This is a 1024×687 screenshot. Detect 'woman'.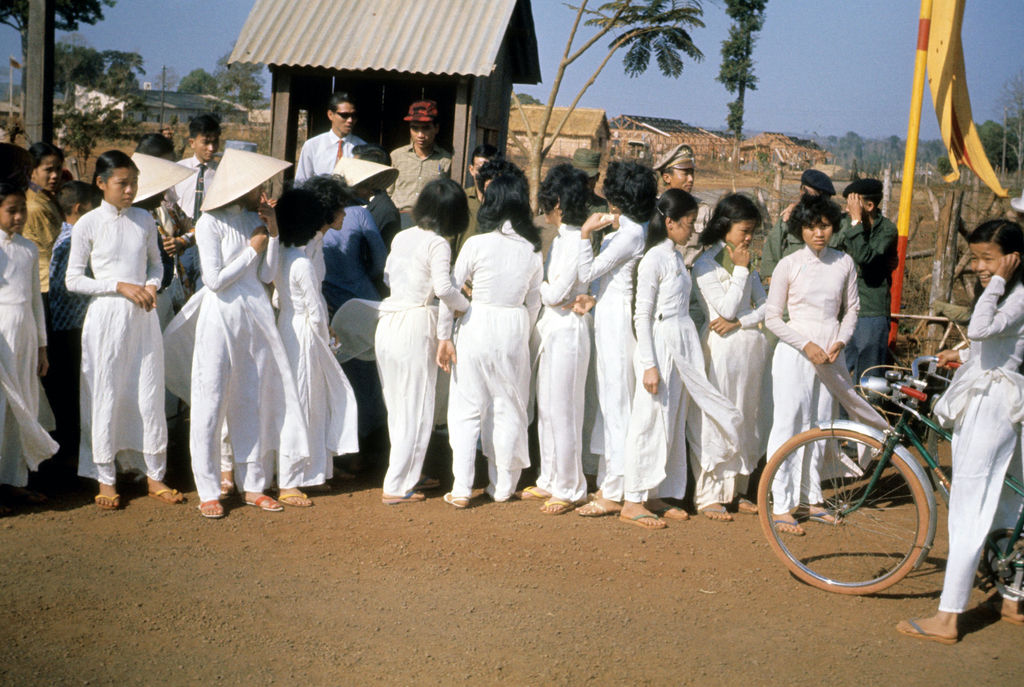
Rect(51, 144, 170, 497).
